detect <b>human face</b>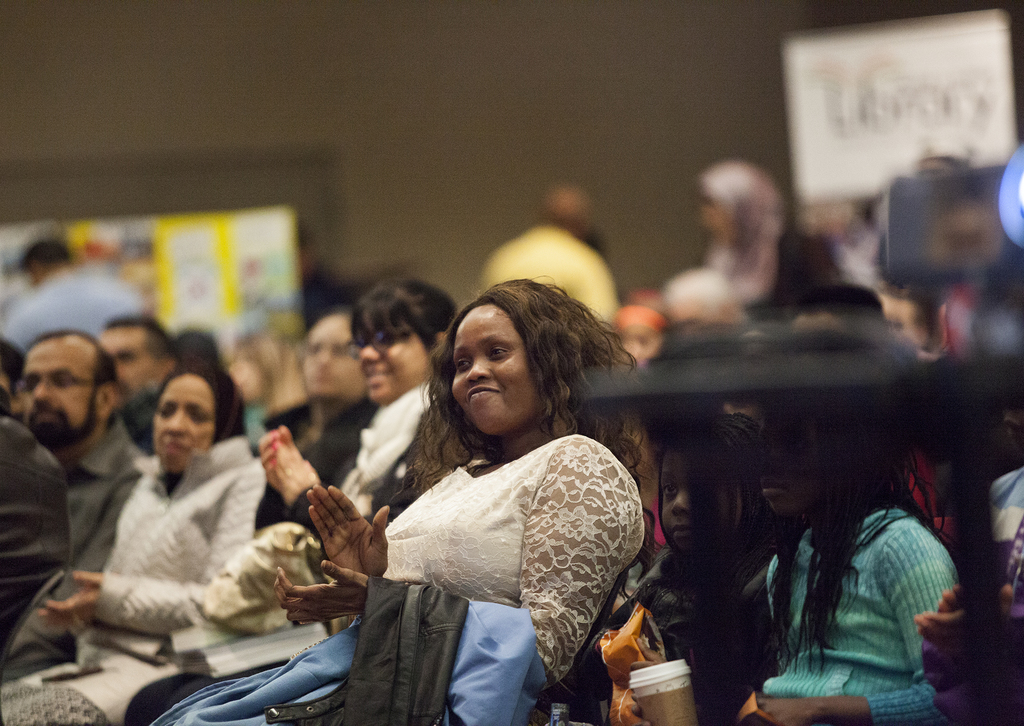
663/453/742/552
